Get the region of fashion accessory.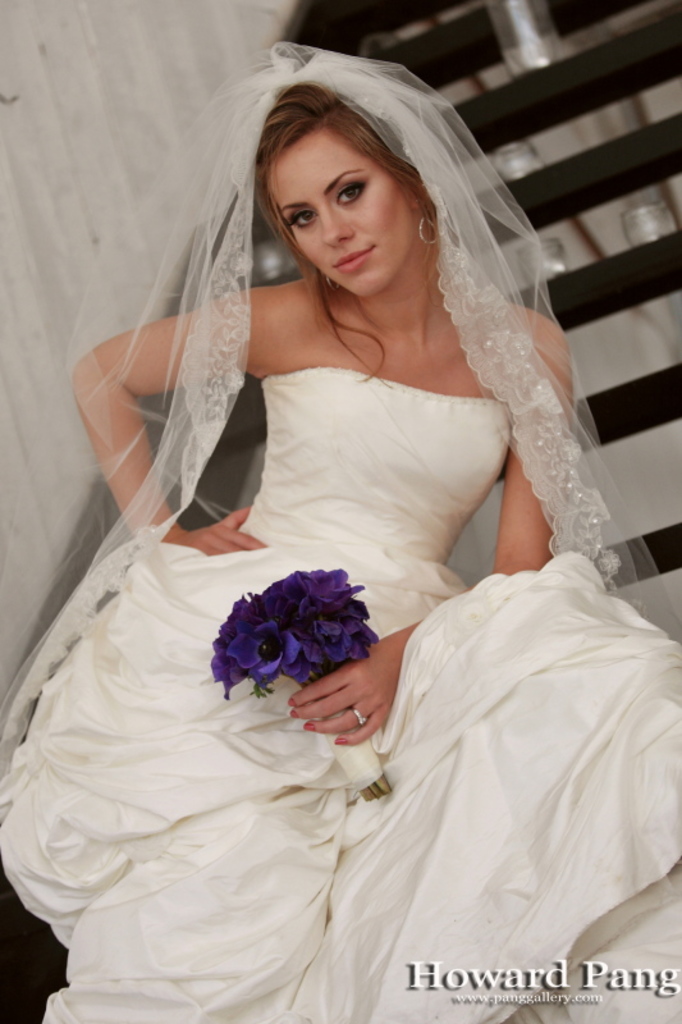
{"left": 303, "top": 726, "right": 316, "bottom": 731}.
